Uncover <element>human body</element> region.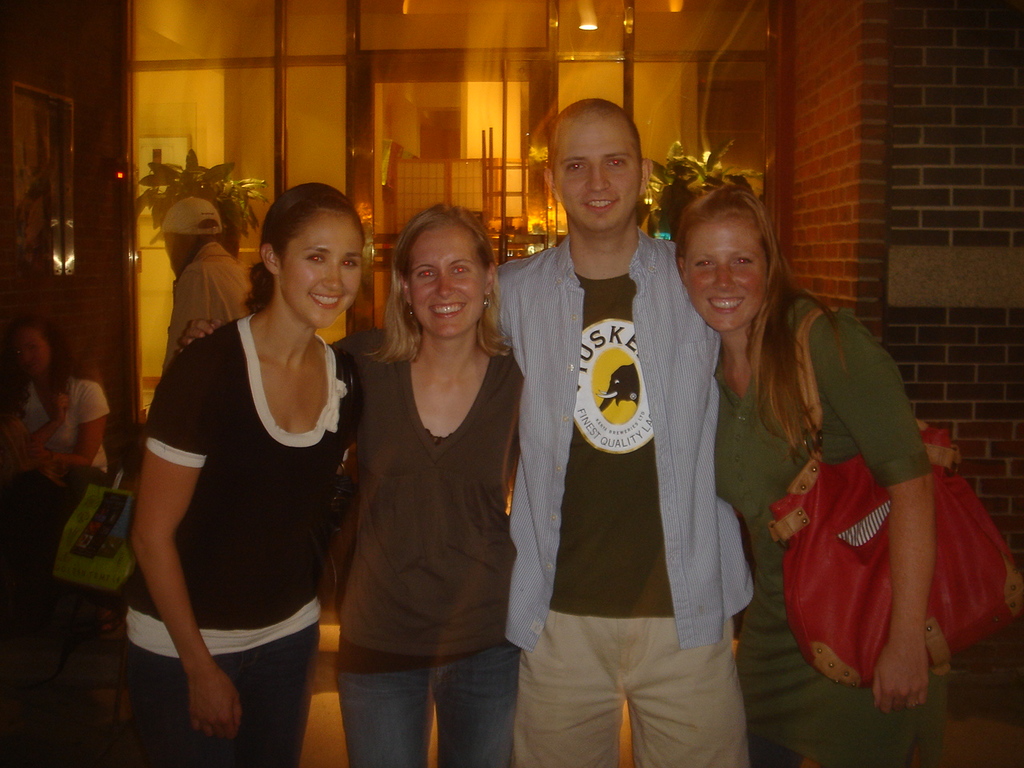
Uncovered: {"x1": 495, "y1": 92, "x2": 759, "y2": 767}.
